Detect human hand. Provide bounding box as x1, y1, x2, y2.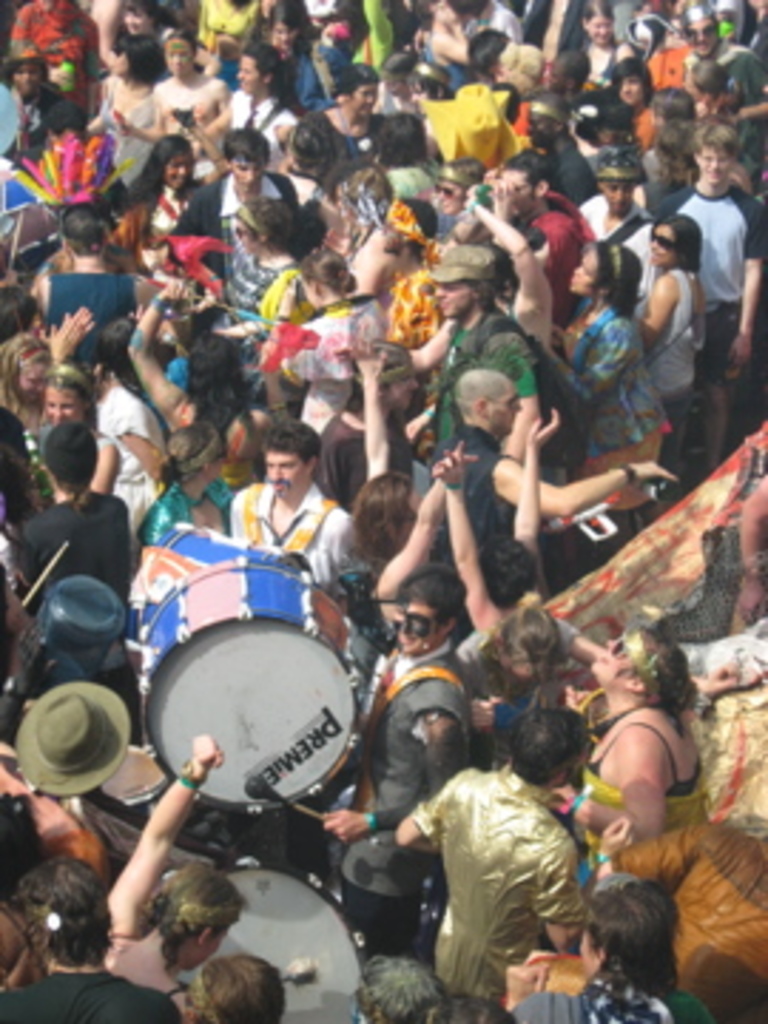
629, 458, 680, 492.
